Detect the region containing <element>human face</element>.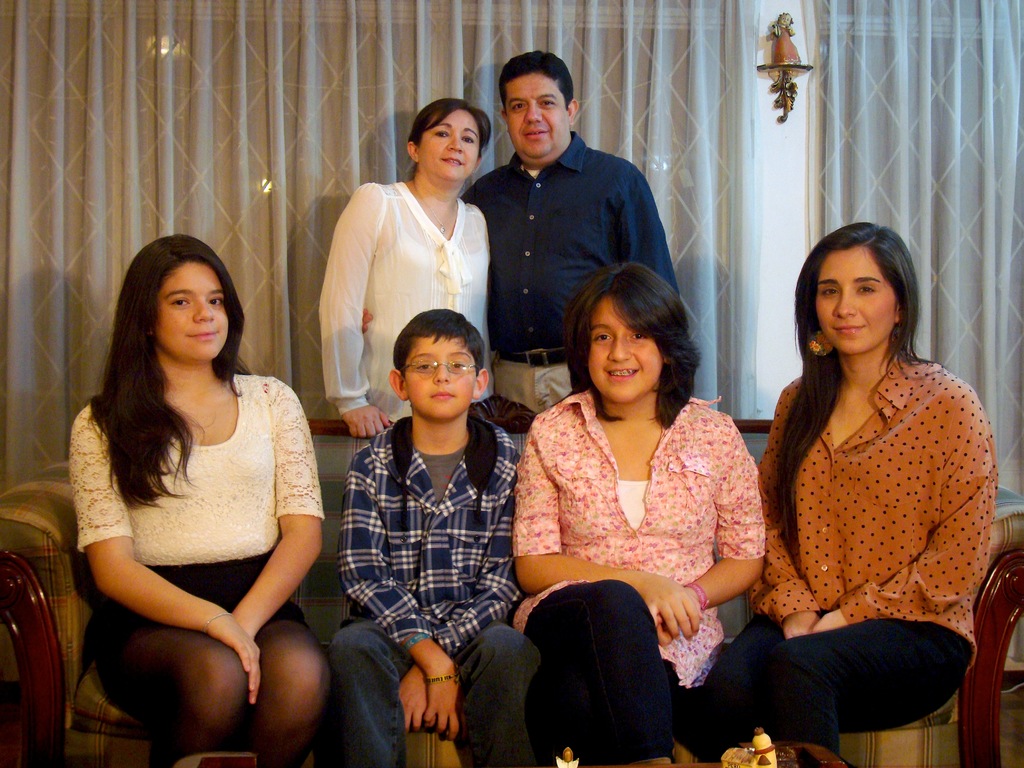
816/246/895/356.
